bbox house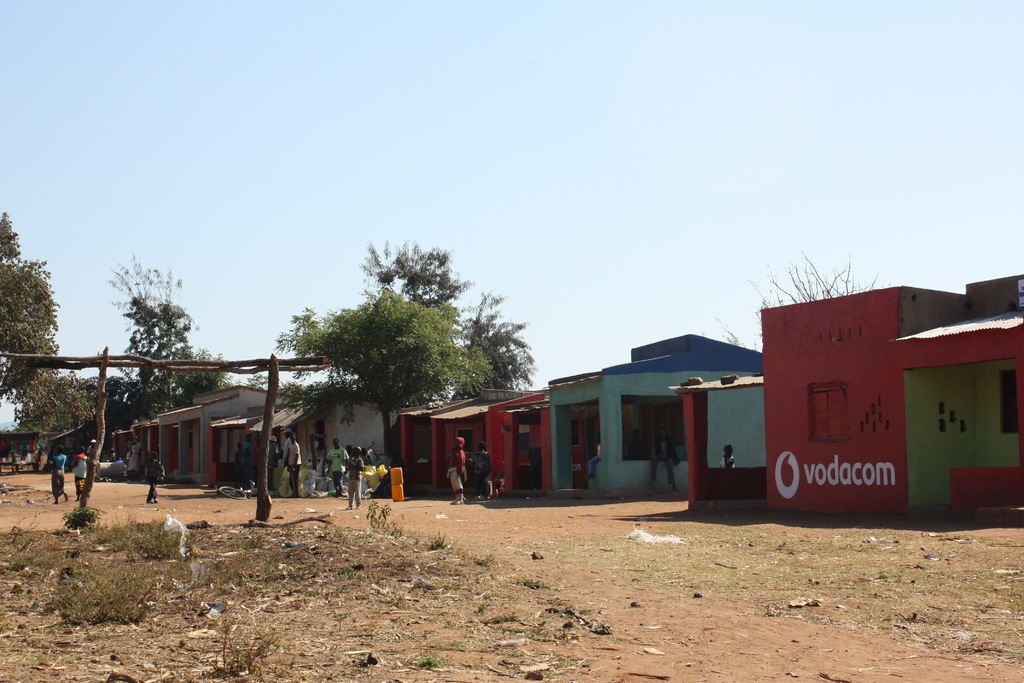
158 394 250 499
